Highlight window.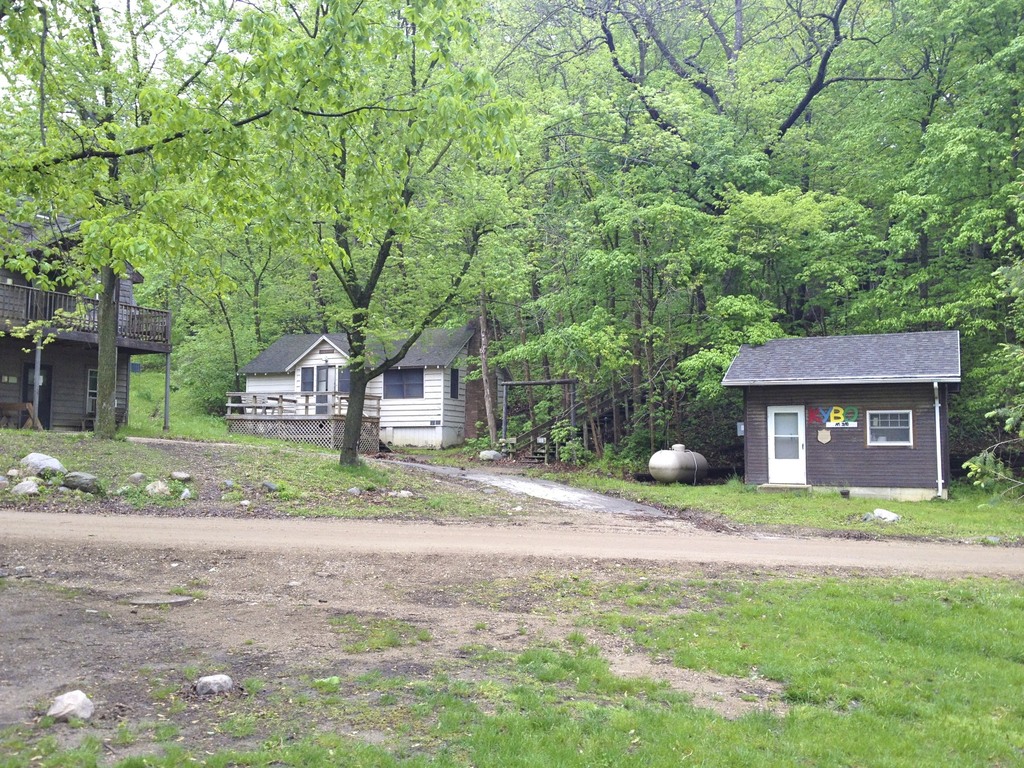
Highlighted region: [x1=298, y1=367, x2=317, y2=394].
